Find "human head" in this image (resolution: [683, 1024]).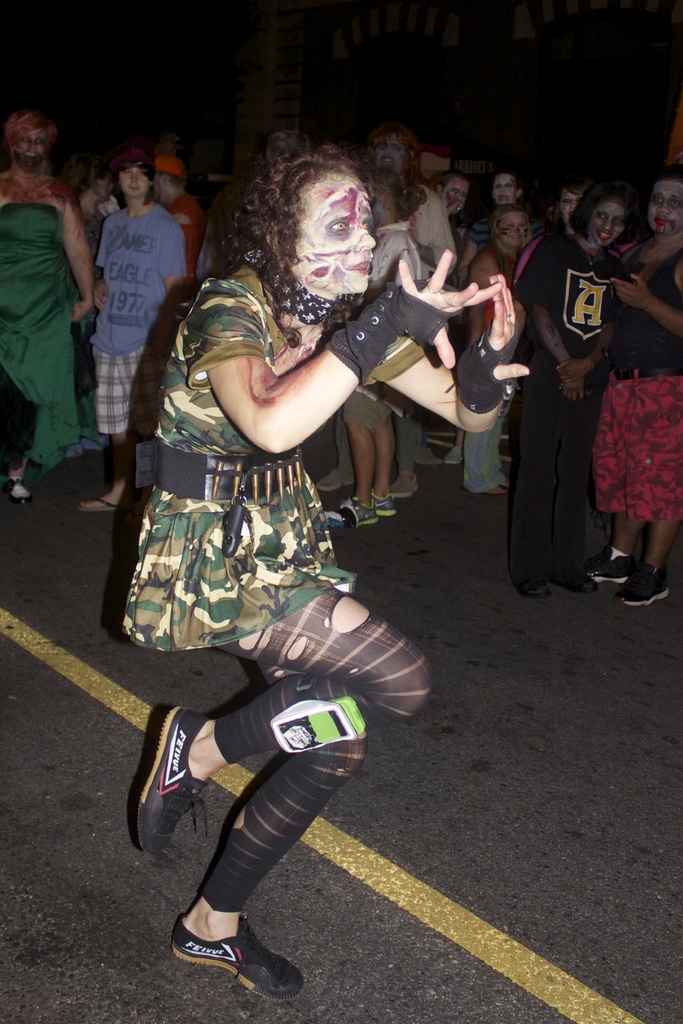
region(573, 180, 640, 248).
